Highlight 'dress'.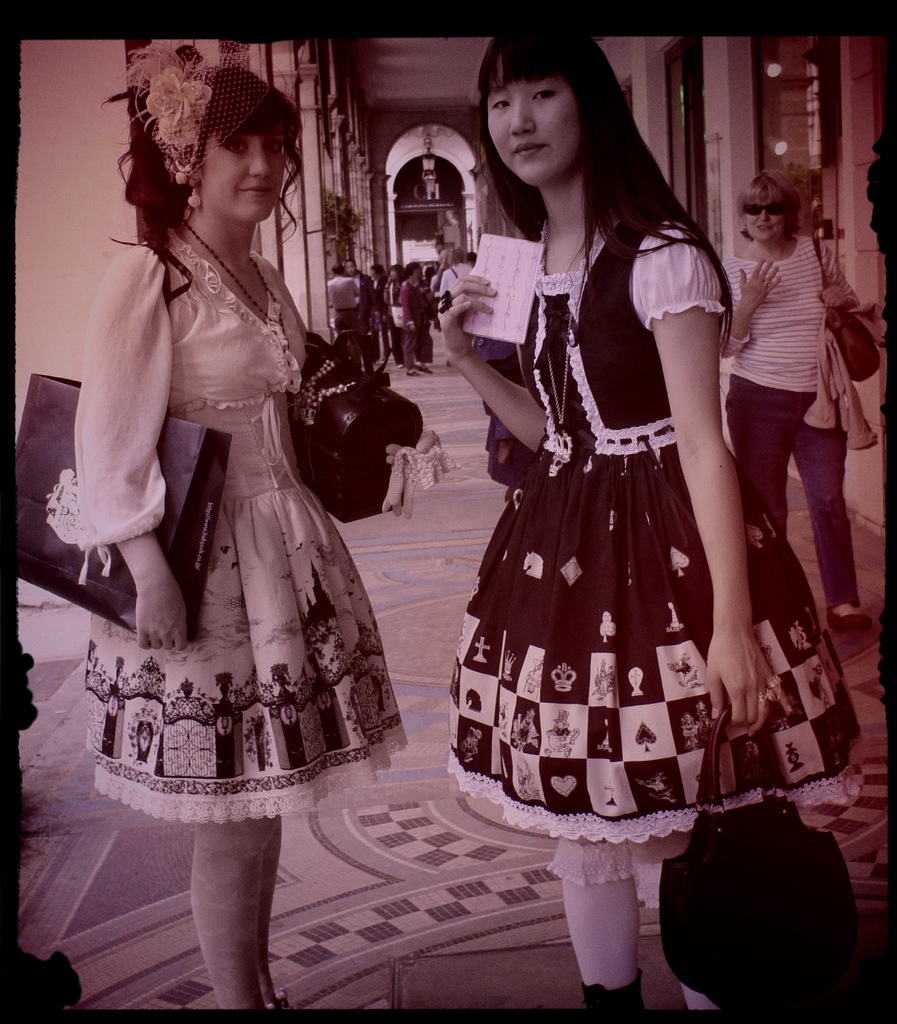
Highlighted region: region(446, 207, 869, 886).
